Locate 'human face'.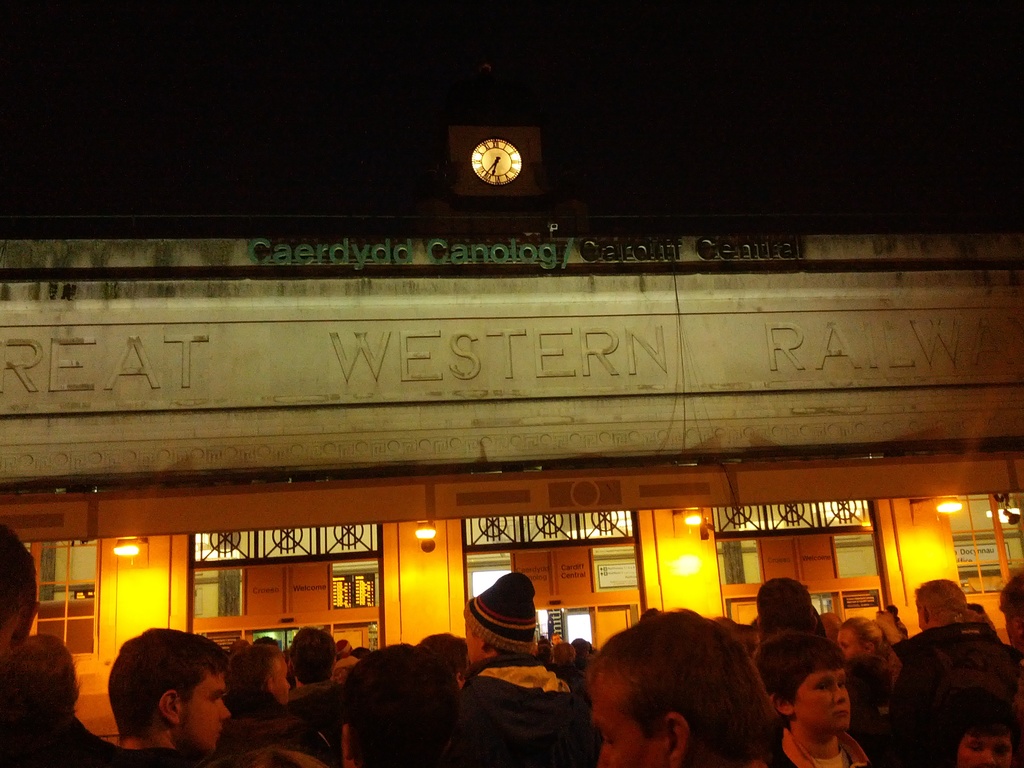
Bounding box: box(834, 627, 862, 659).
